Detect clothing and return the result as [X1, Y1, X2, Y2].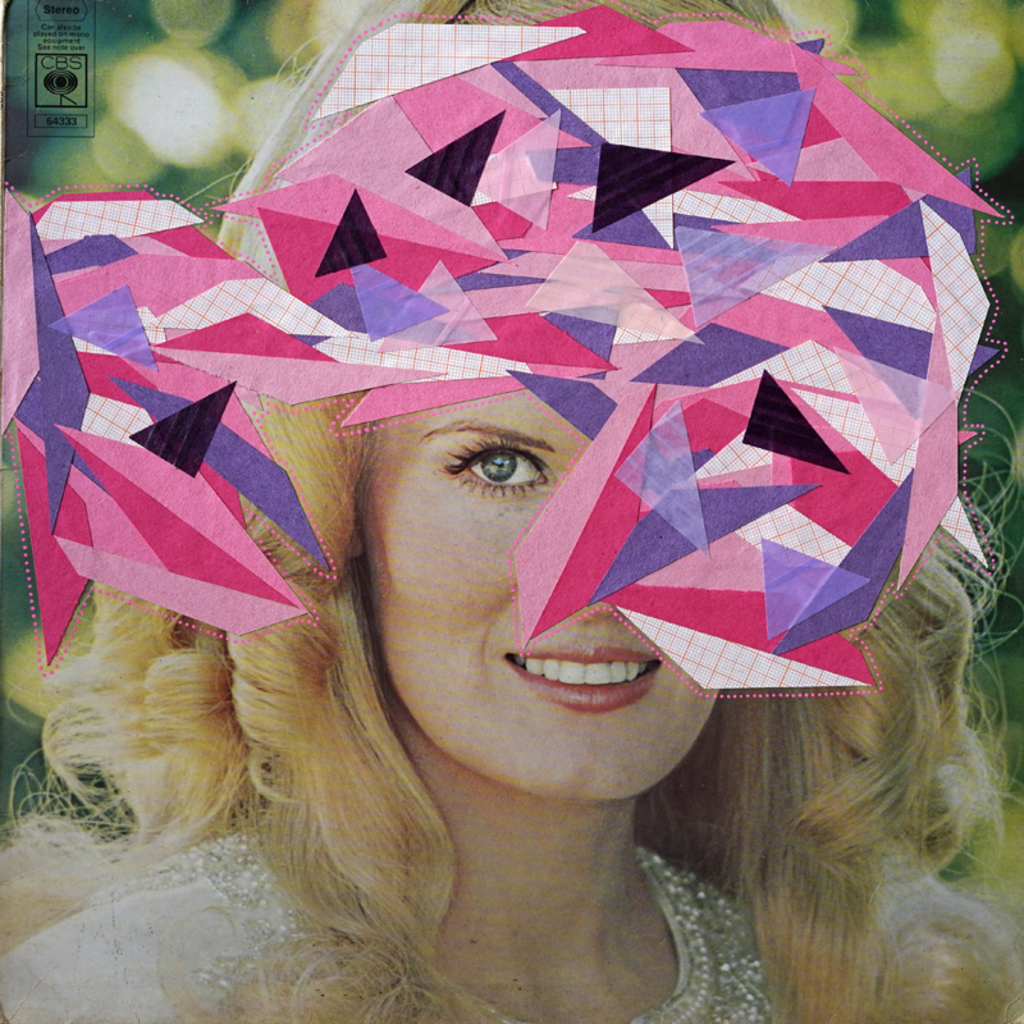
[0, 819, 777, 1023].
